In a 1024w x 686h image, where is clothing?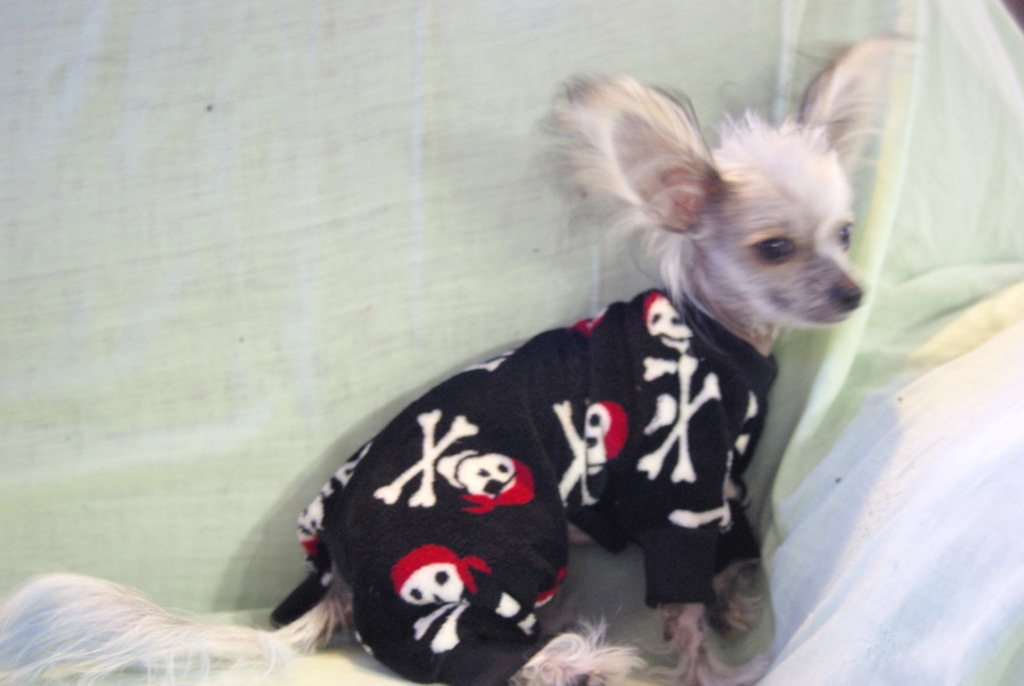
(x1=291, y1=249, x2=837, y2=682).
